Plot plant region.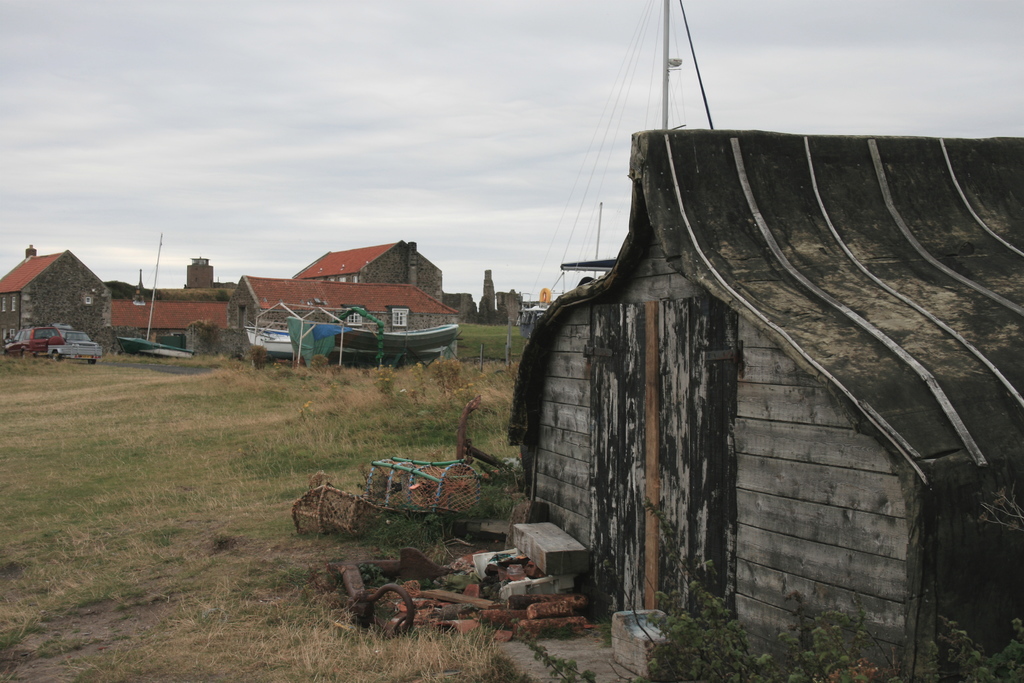
Plotted at (left=456, top=316, right=527, bottom=365).
